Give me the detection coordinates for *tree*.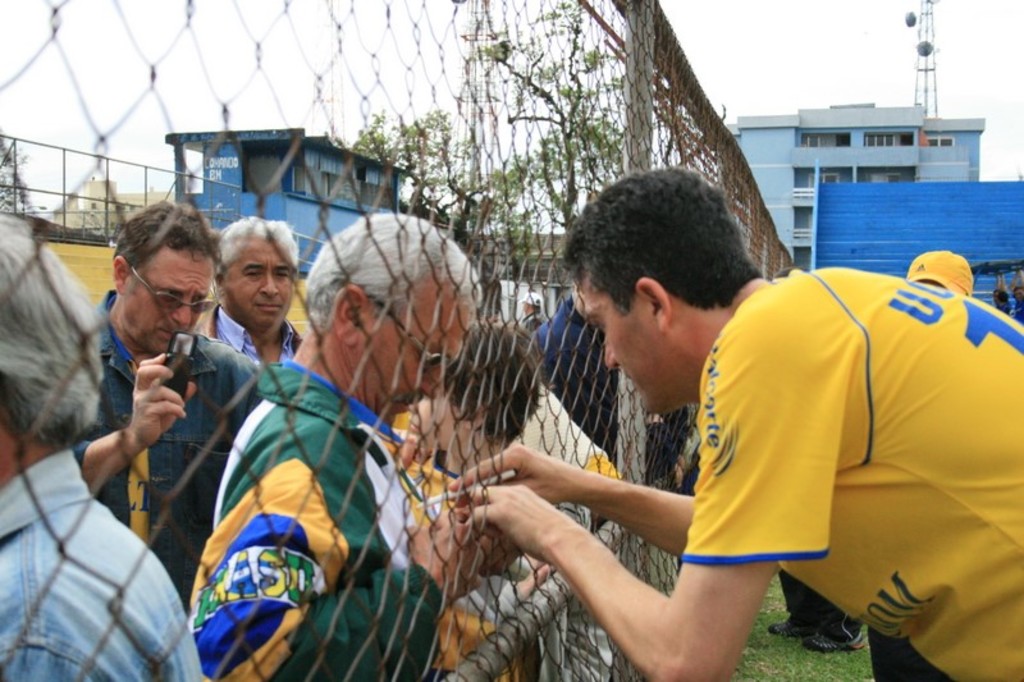
(x1=0, y1=132, x2=37, y2=221).
